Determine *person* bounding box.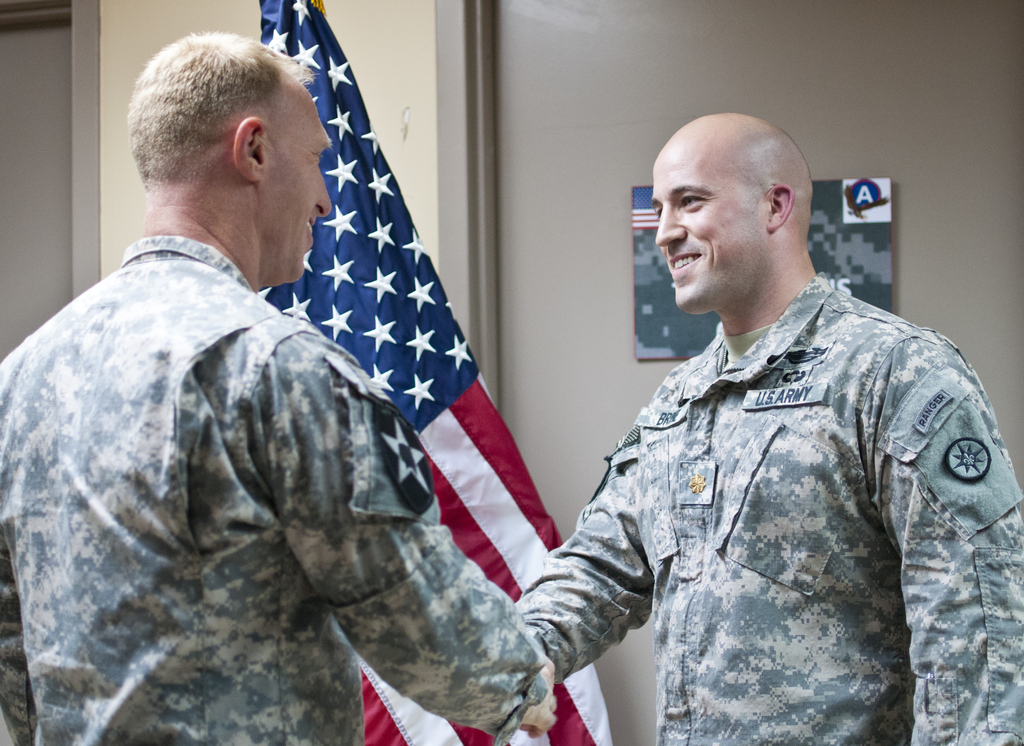
Determined: 548,103,993,745.
